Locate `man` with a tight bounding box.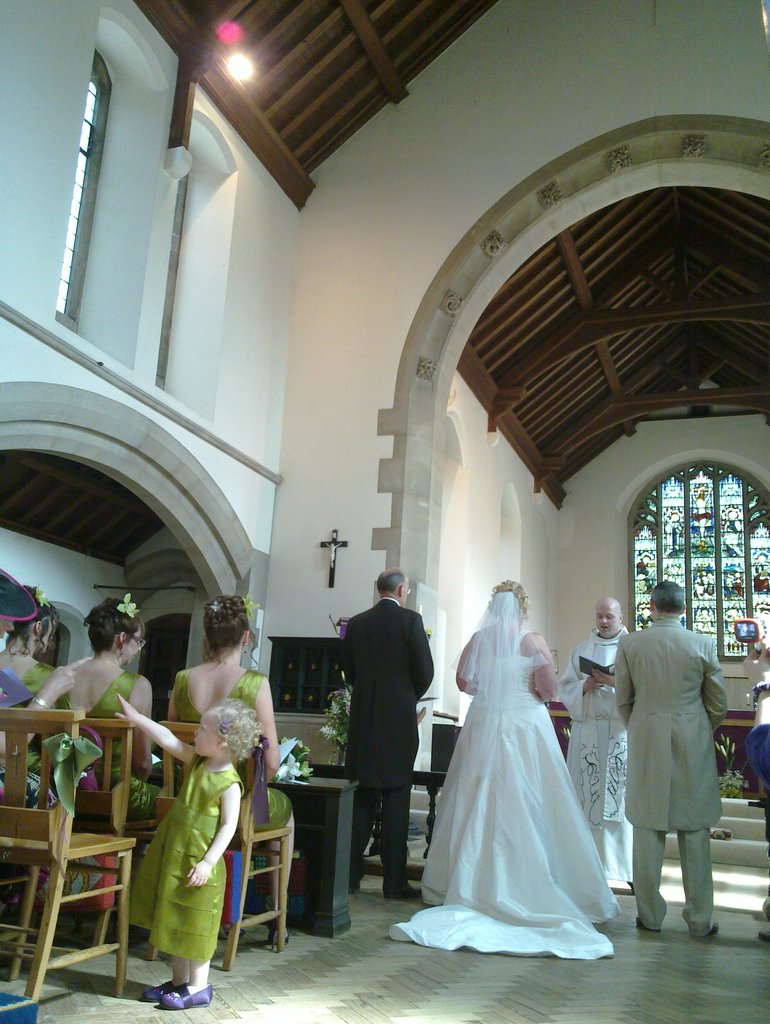
[339, 564, 436, 898].
